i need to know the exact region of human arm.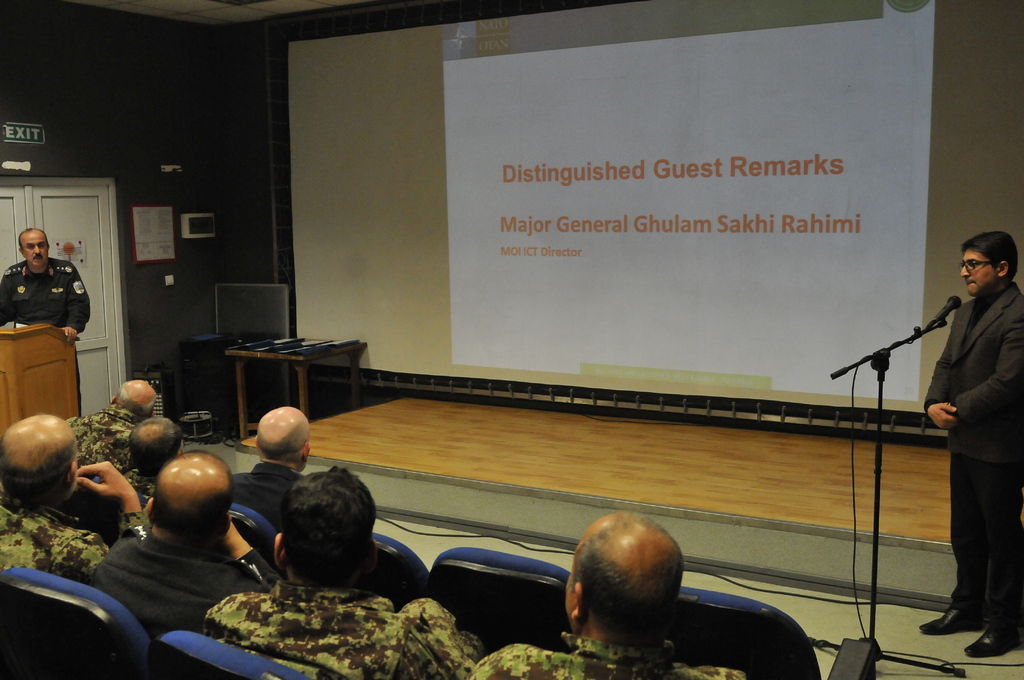
Region: [left=230, top=522, right=279, bottom=597].
